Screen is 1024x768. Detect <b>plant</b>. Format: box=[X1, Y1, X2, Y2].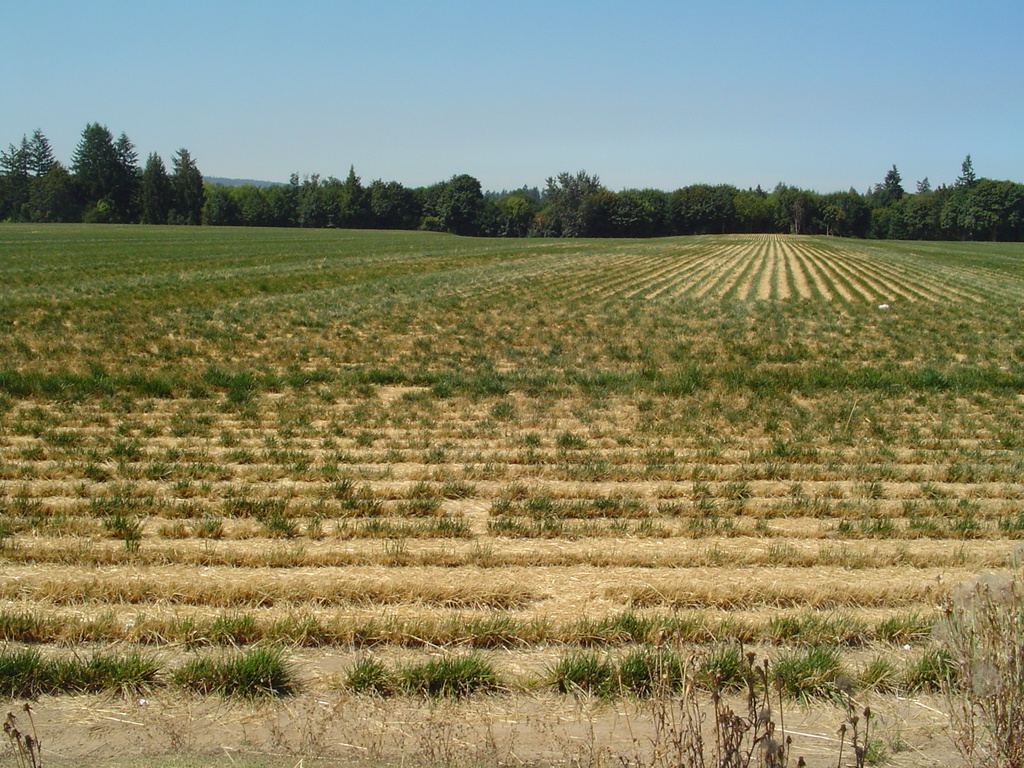
box=[611, 611, 813, 763].
